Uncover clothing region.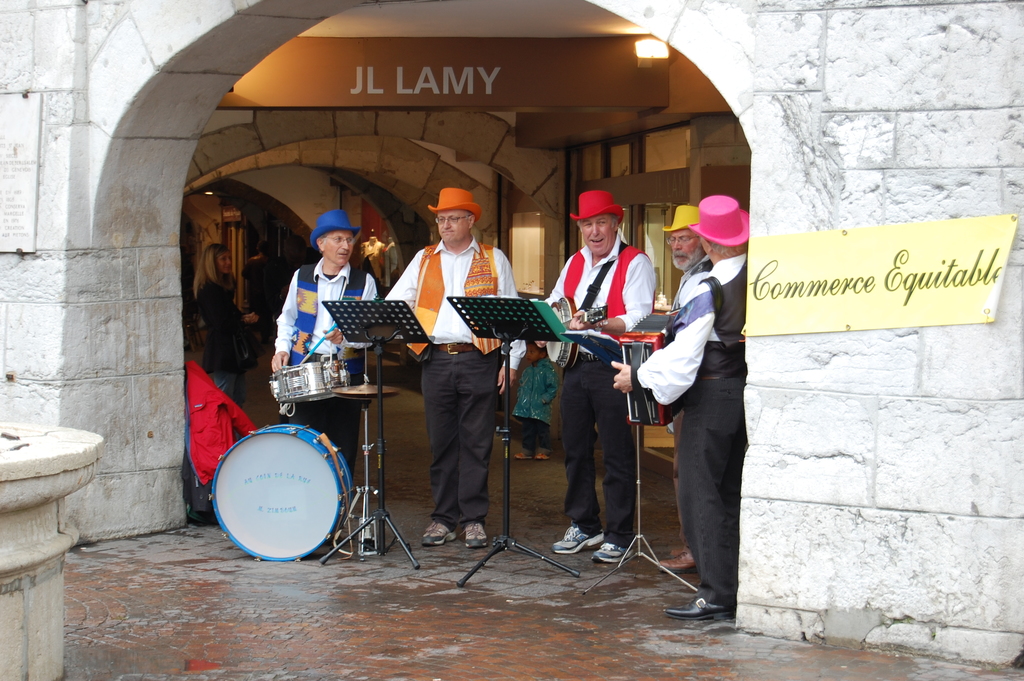
Uncovered: 541,227,656,542.
